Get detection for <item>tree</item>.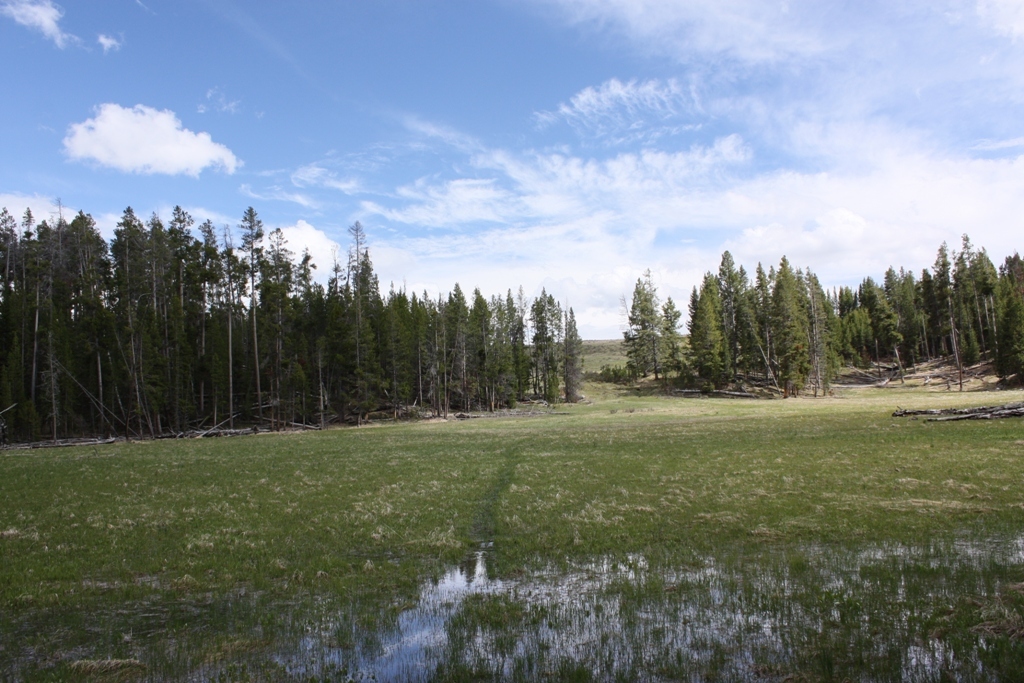
Detection: [518,275,584,392].
